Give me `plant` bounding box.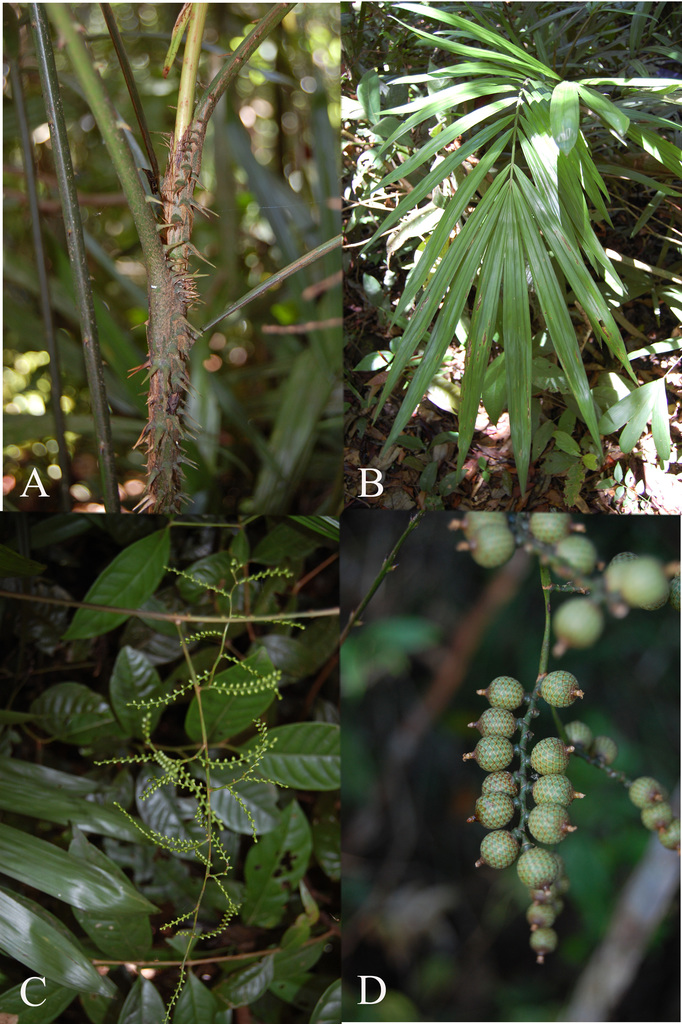
box=[0, 520, 344, 1020].
